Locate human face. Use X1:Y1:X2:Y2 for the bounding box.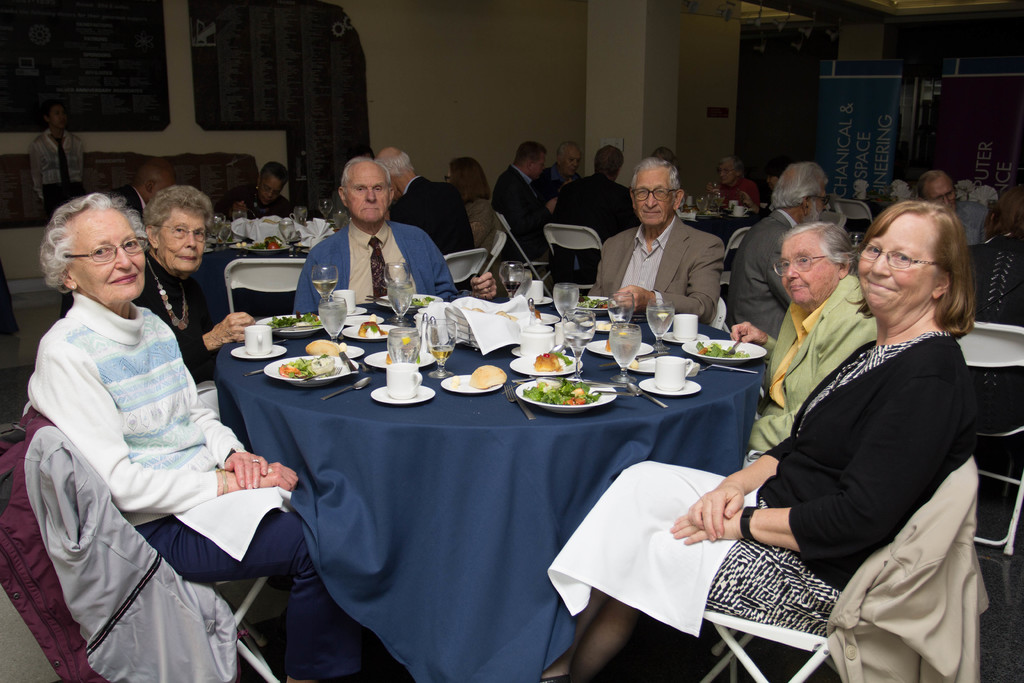
525:147:545:184.
